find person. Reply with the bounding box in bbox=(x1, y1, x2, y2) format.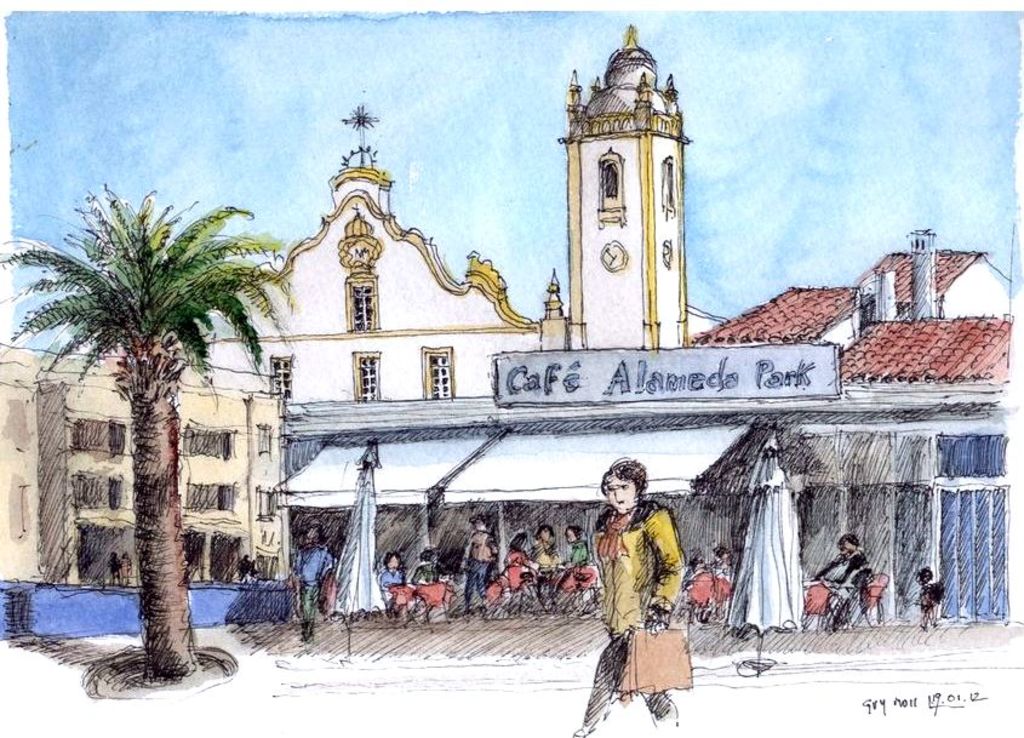
bbox=(497, 530, 537, 616).
